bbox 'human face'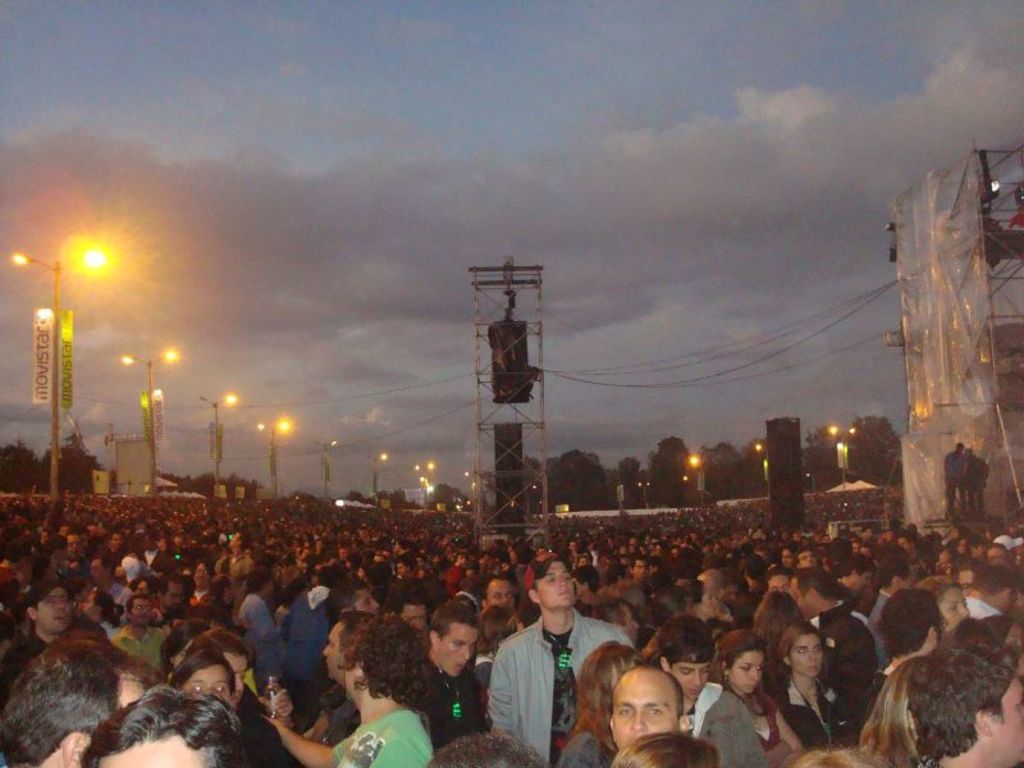
<bbox>993, 671, 1023, 760</bbox>
